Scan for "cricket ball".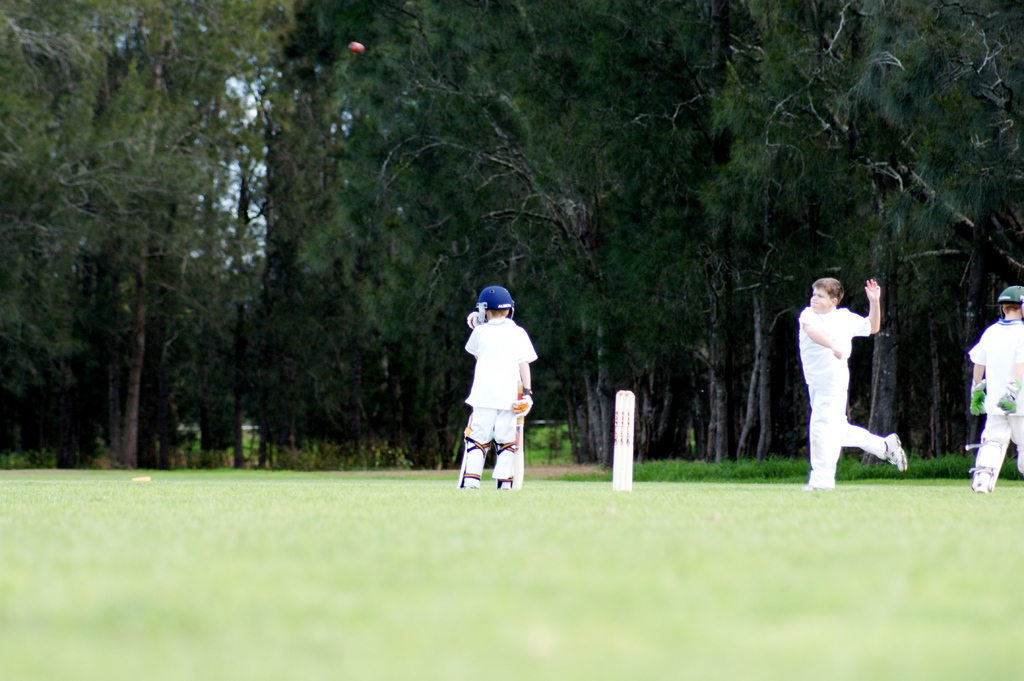
Scan result: {"left": 348, "top": 41, "right": 365, "bottom": 53}.
